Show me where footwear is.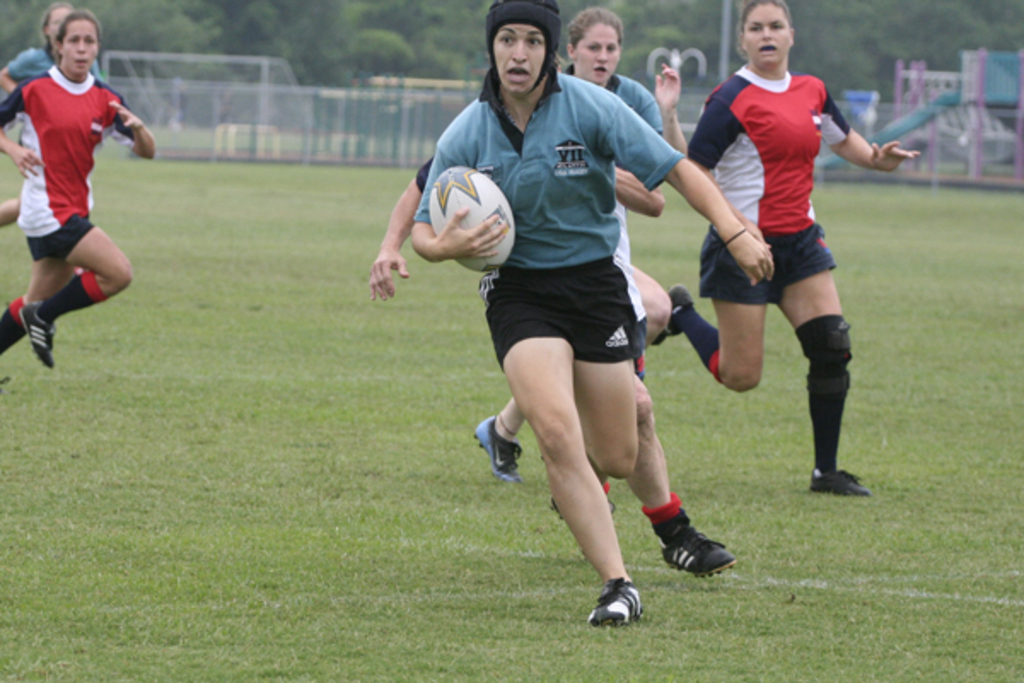
footwear is at [539,495,614,529].
